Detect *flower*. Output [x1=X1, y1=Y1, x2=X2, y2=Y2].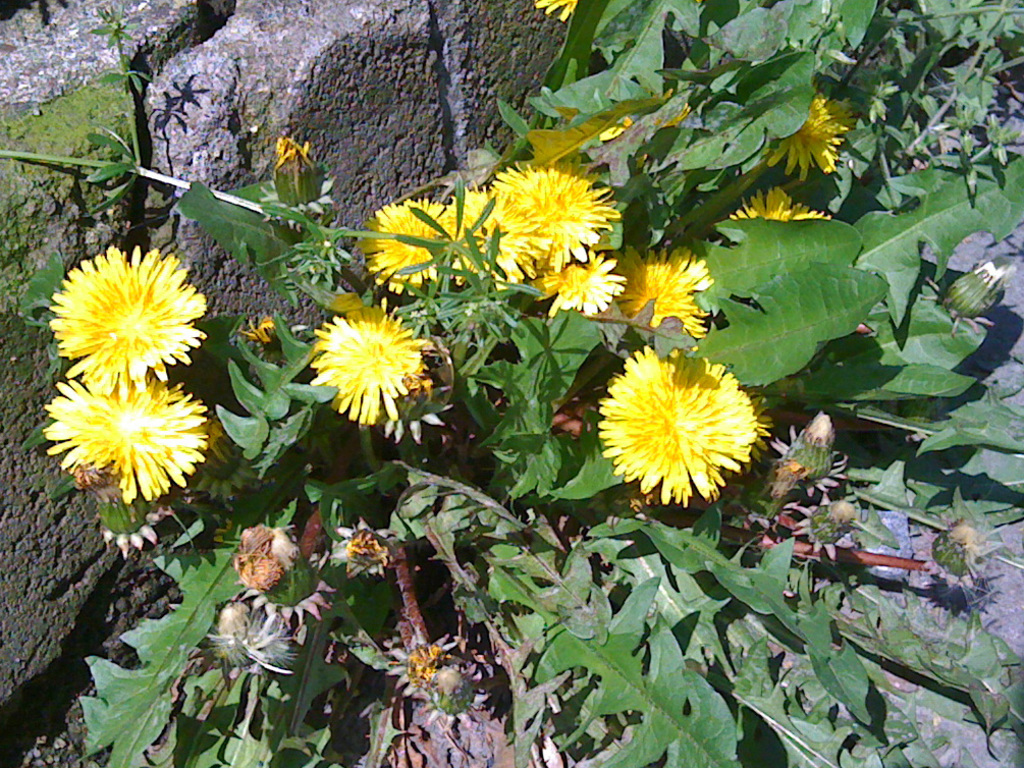
[x1=585, y1=335, x2=772, y2=501].
